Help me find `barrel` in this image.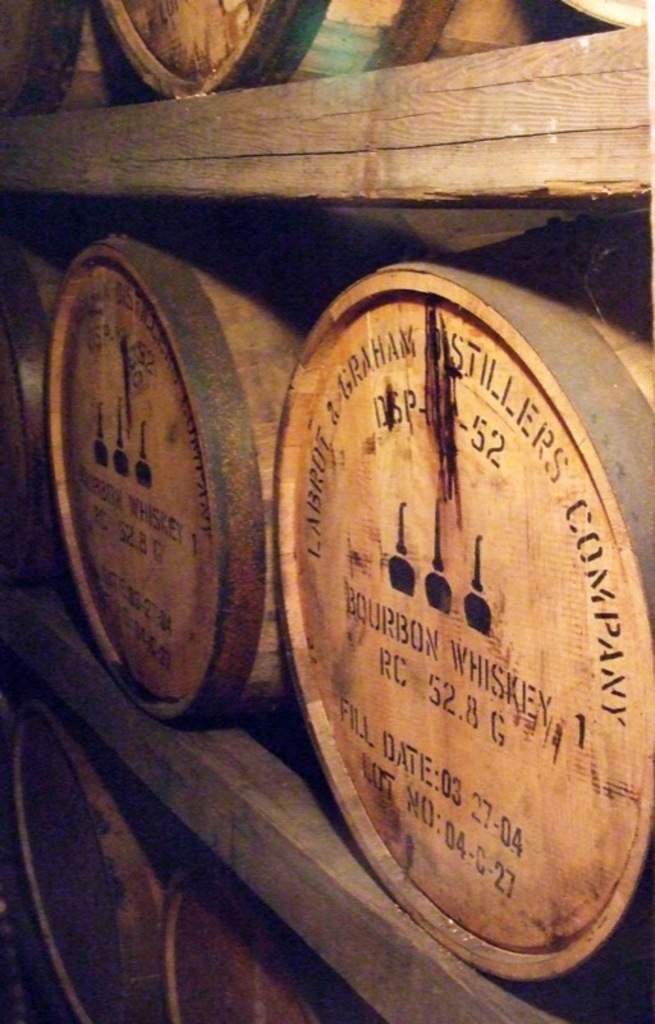
Found it: l=276, t=214, r=654, b=968.
